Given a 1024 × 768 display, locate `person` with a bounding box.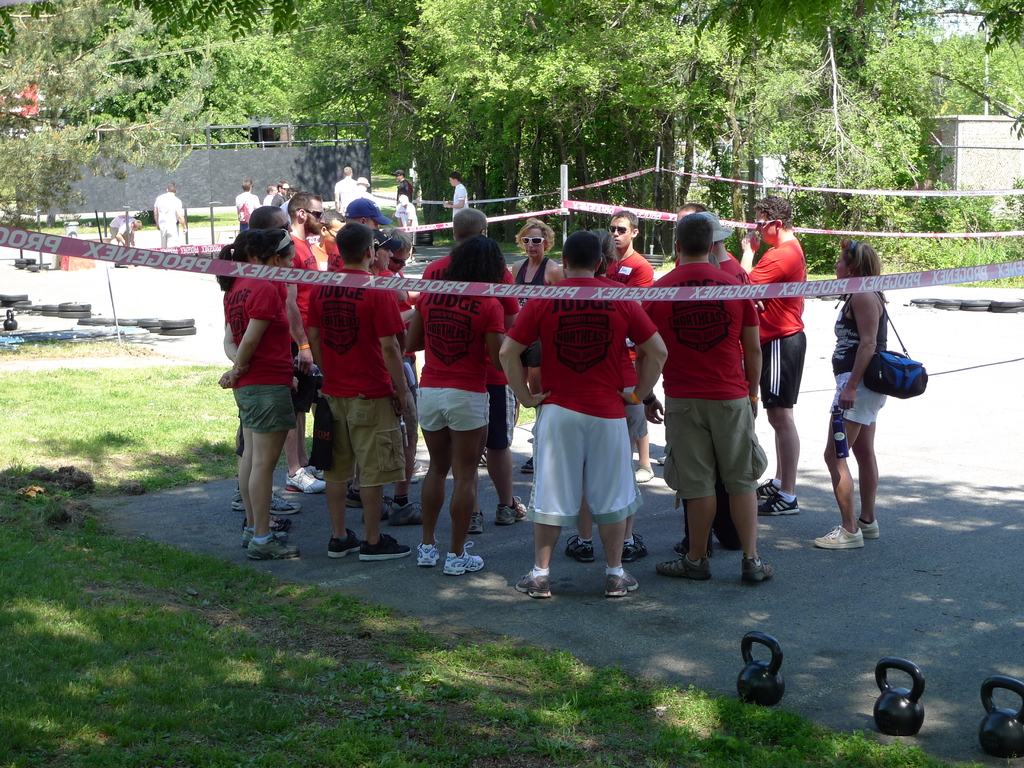
Located: [807, 237, 888, 556].
